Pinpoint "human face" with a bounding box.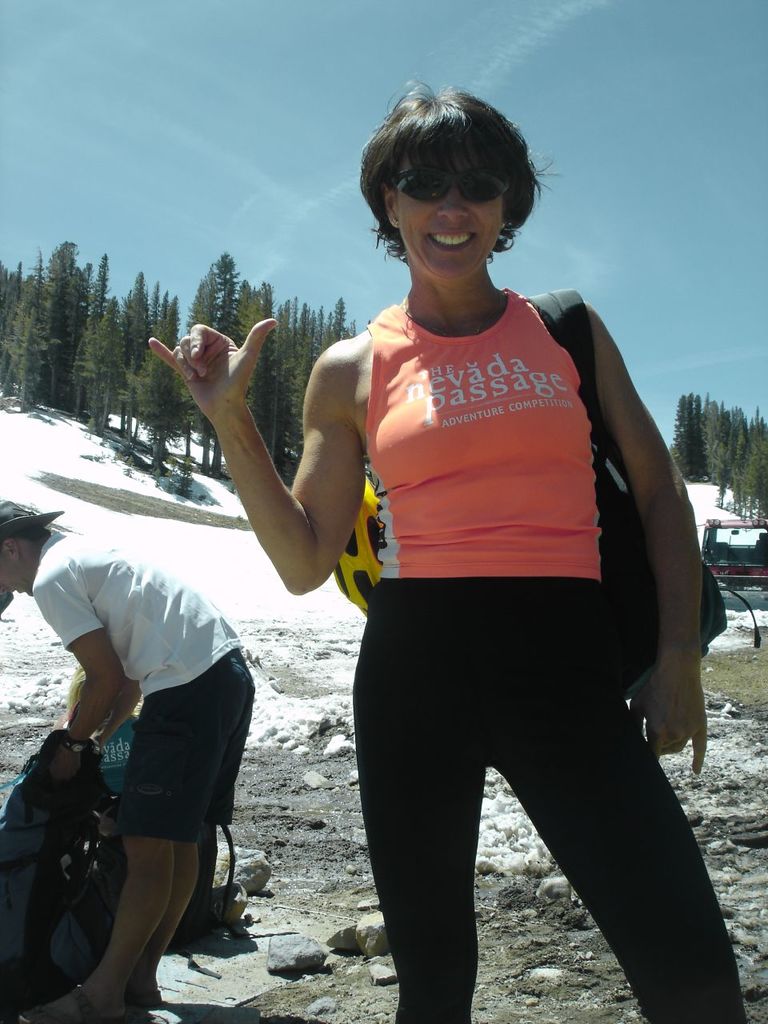
select_region(390, 150, 508, 285).
